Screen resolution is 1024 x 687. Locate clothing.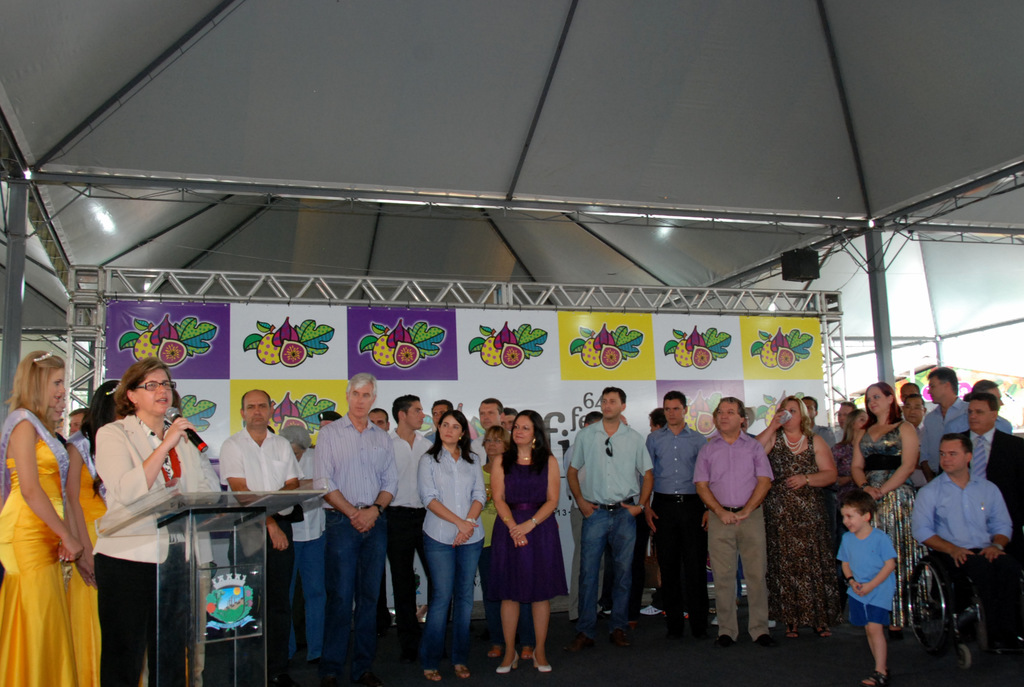
965, 428, 1023, 652.
